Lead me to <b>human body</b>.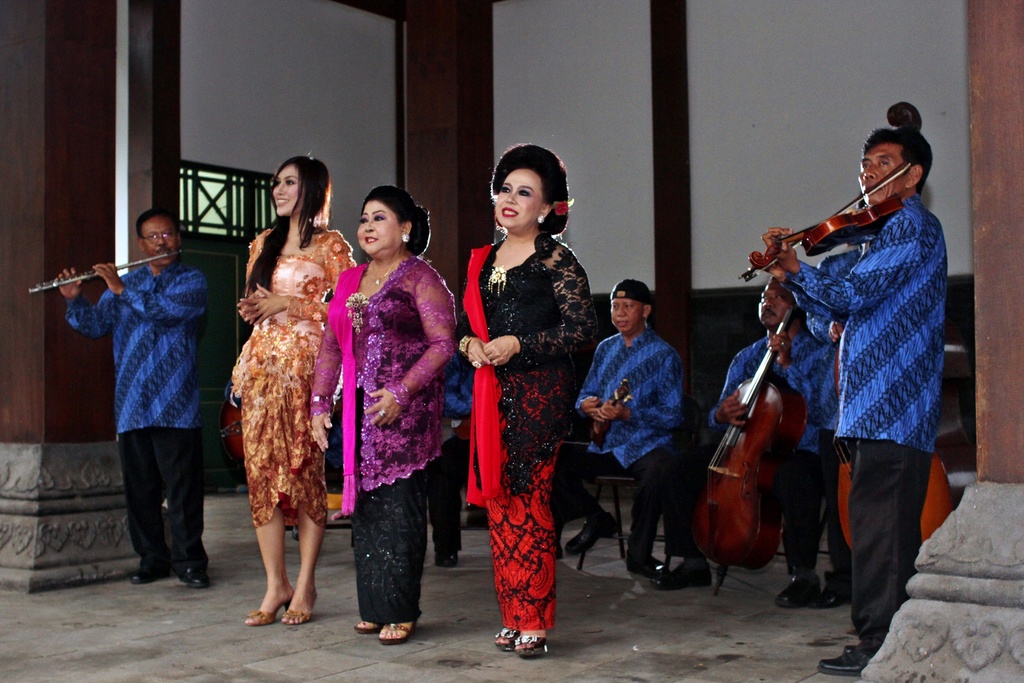
Lead to (568,281,679,572).
